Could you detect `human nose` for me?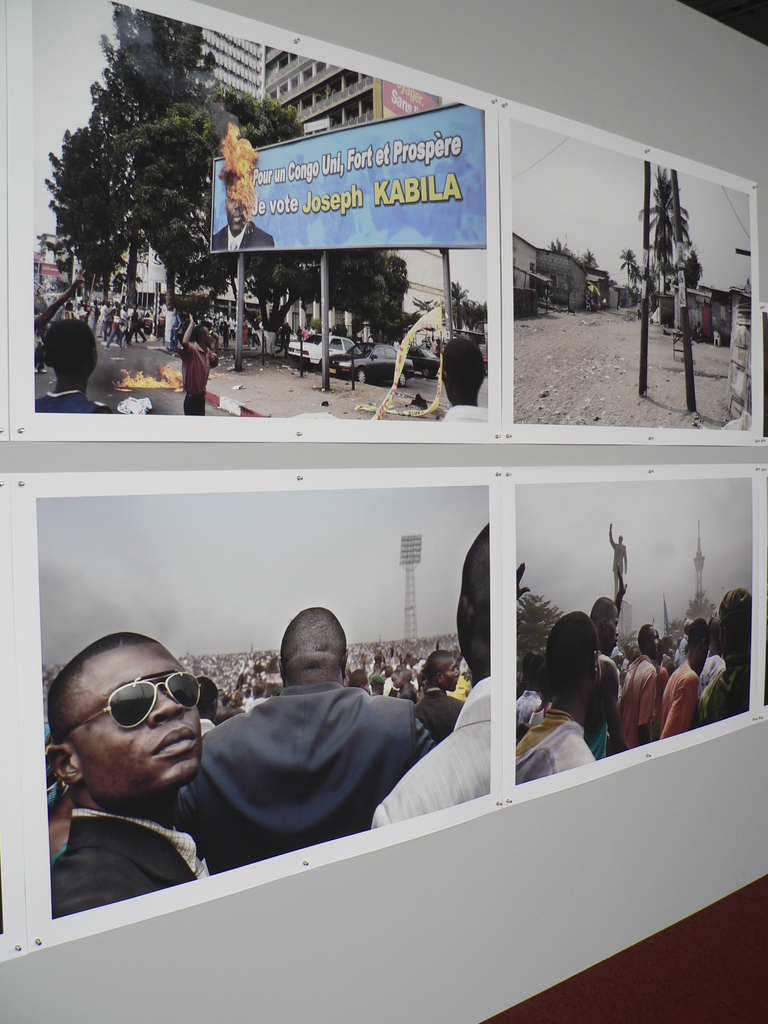
Detection result: [455,668,461,678].
